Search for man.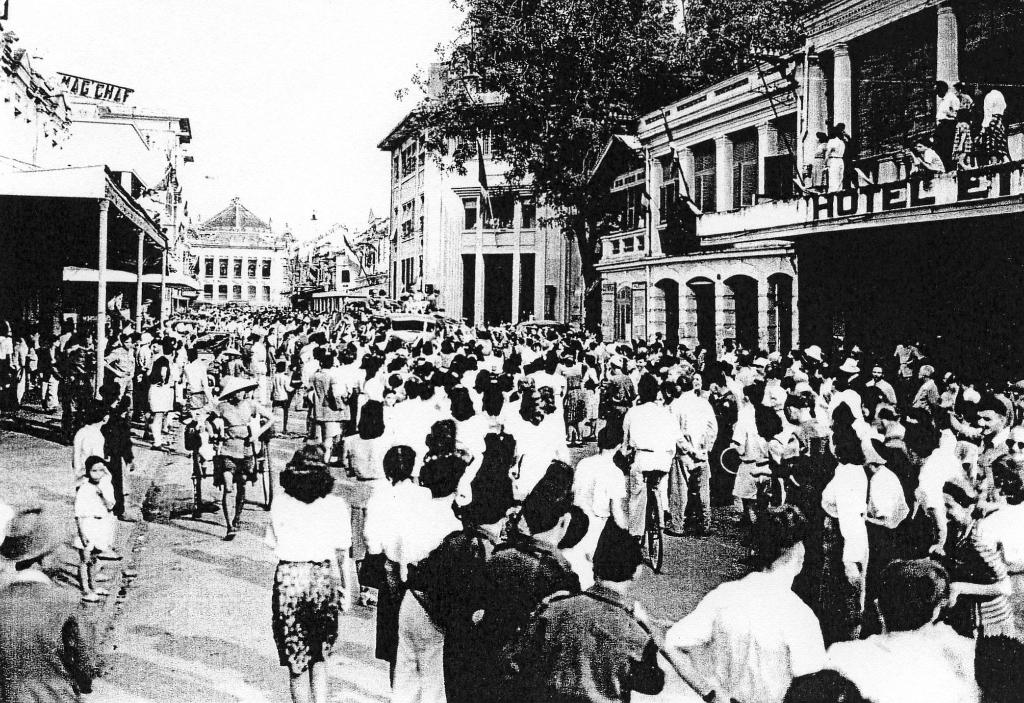
Found at bbox(962, 403, 1011, 514).
